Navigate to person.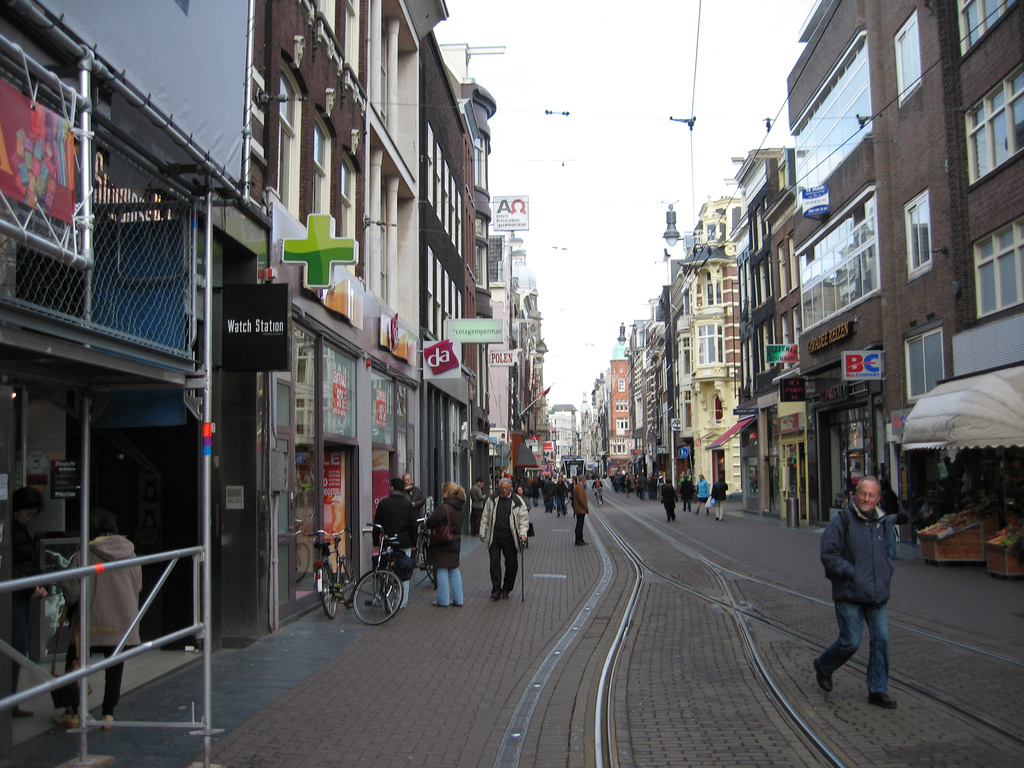
Navigation target: [x1=474, y1=477, x2=531, y2=598].
